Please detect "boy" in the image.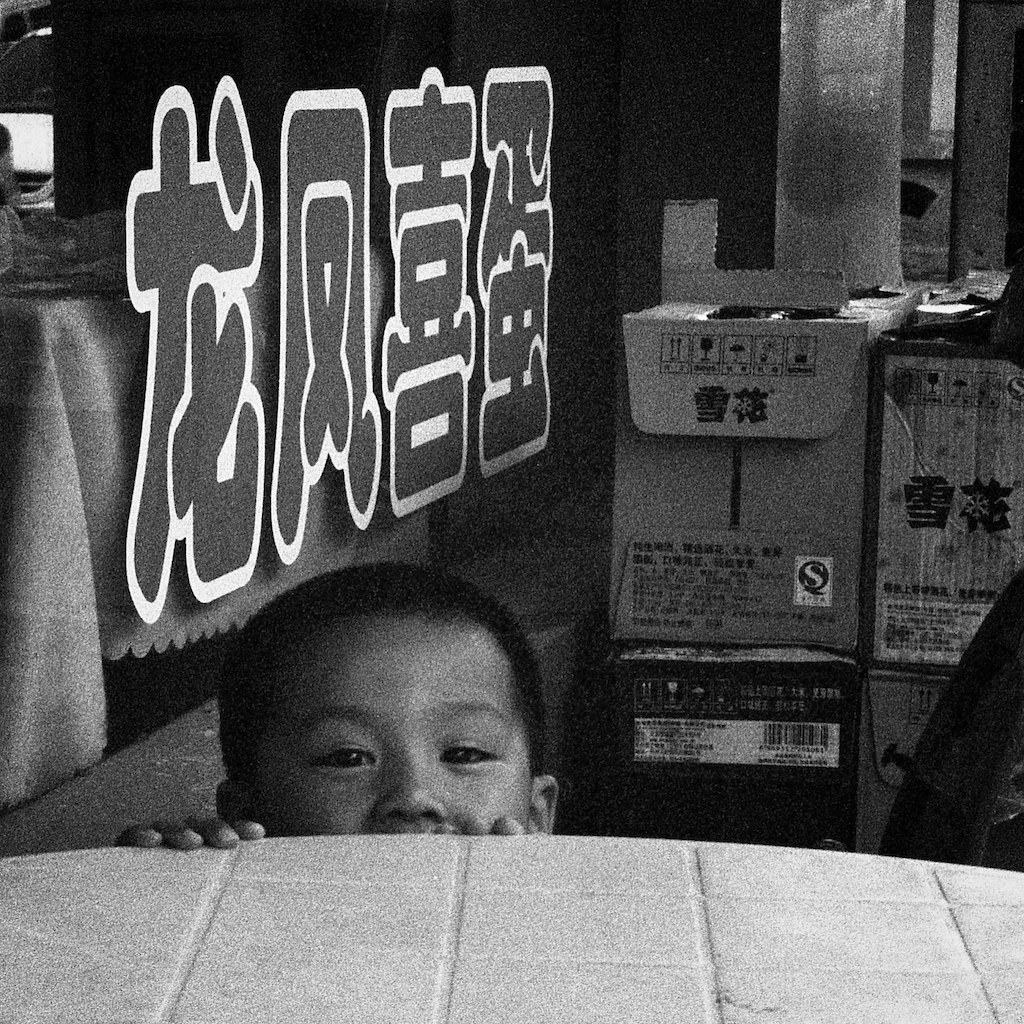
129:573:634:878.
